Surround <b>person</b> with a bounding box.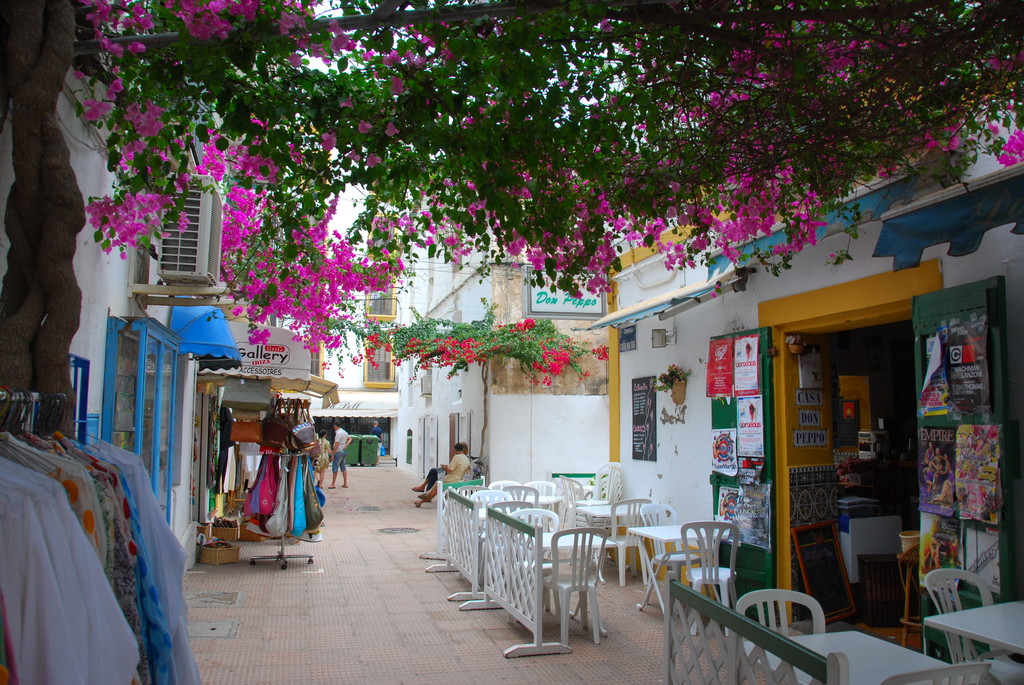
(412, 439, 477, 510).
